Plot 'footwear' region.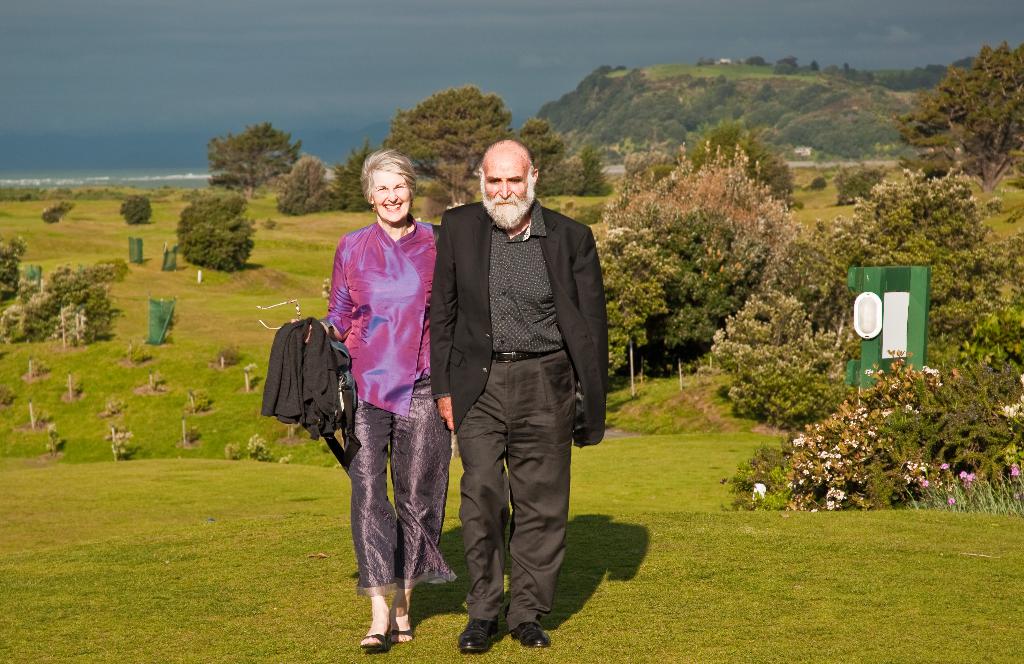
Plotted at x1=458, y1=611, x2=505, y2=654.
